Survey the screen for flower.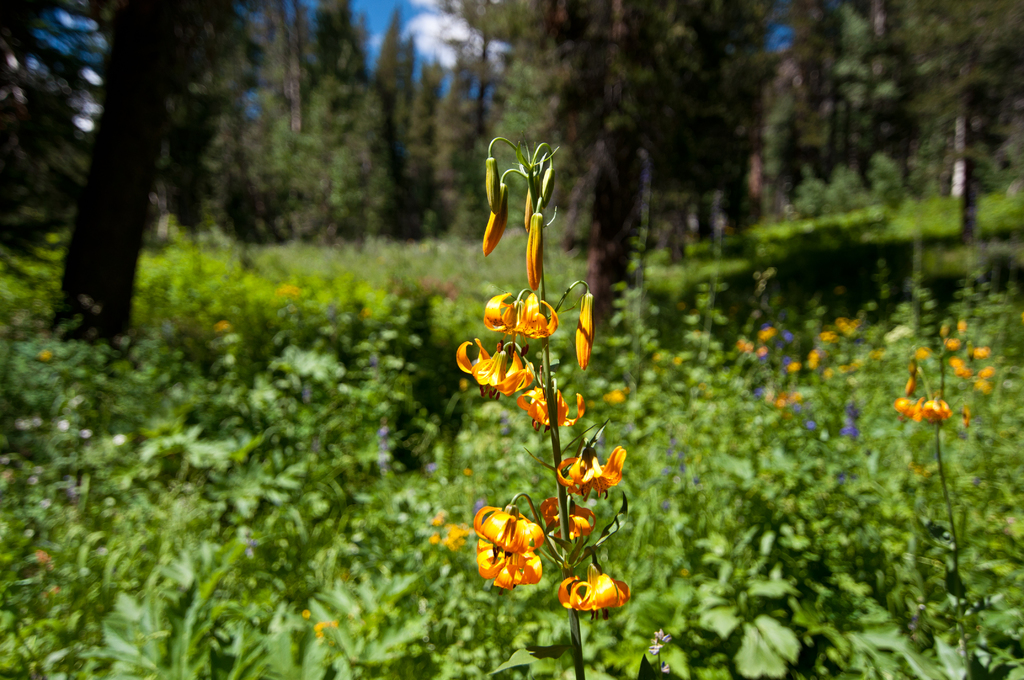
Survey found: 453/337/532/396.
